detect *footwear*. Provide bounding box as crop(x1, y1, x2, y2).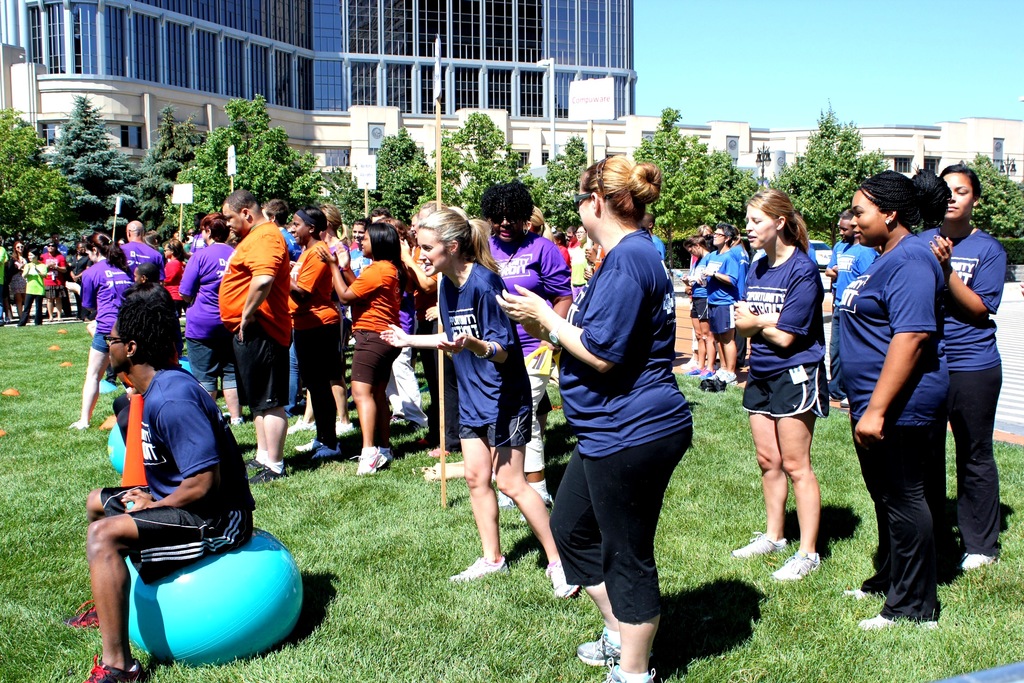
crop(680, 359, 696, 370).
